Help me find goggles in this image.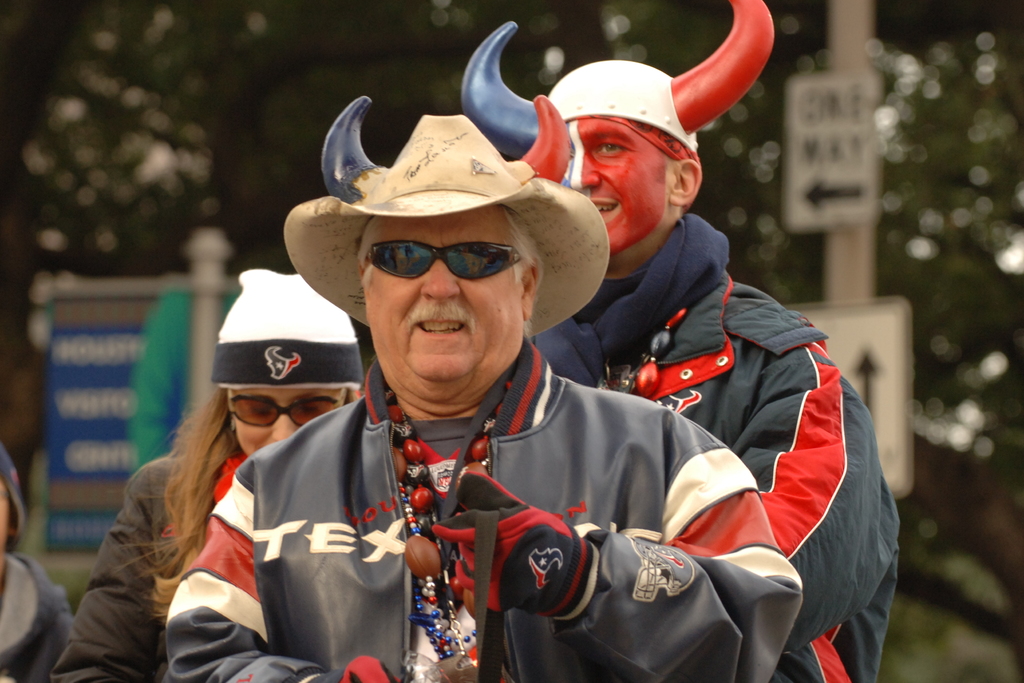
Found it: left=224, top=393, right=354, bottom=433.
